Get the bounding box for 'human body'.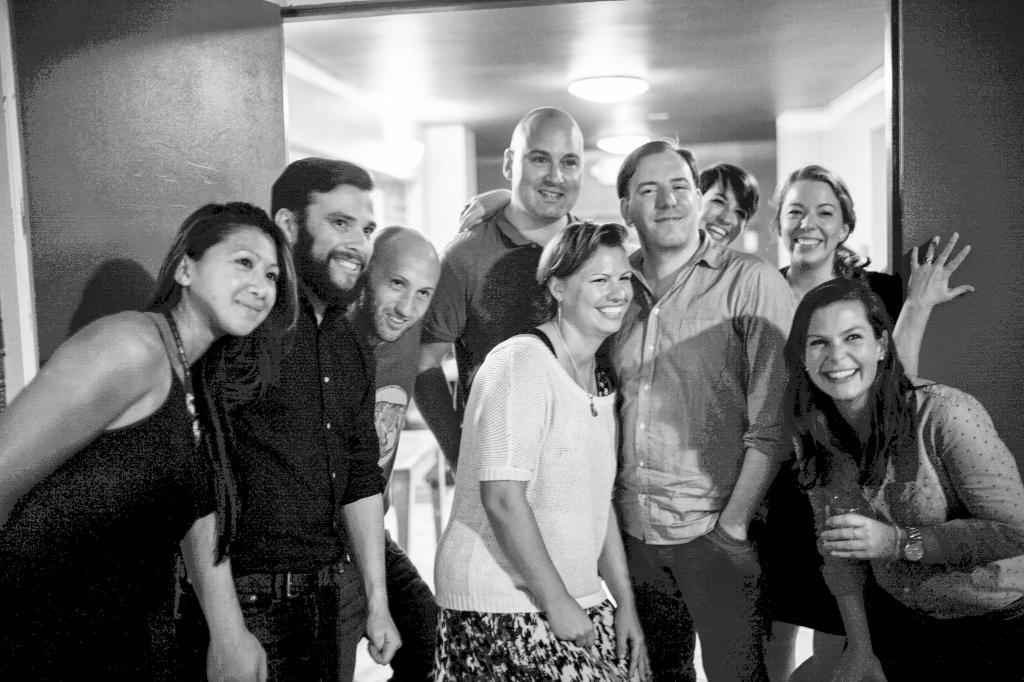
179/150/399/681.
